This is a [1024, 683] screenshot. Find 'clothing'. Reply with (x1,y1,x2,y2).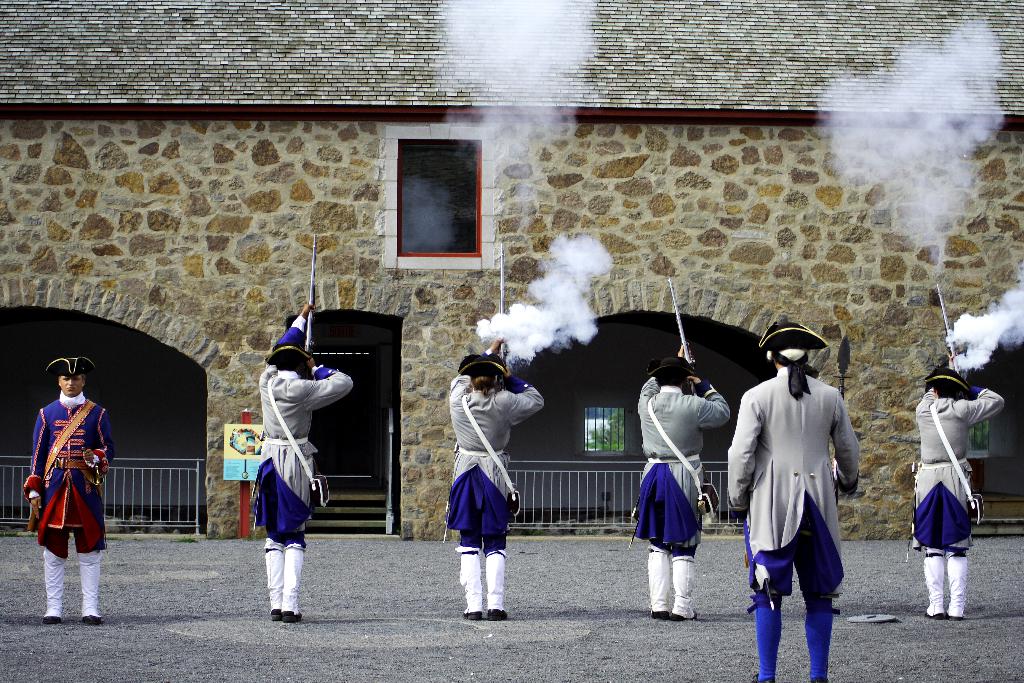
(740,366,864,678).
